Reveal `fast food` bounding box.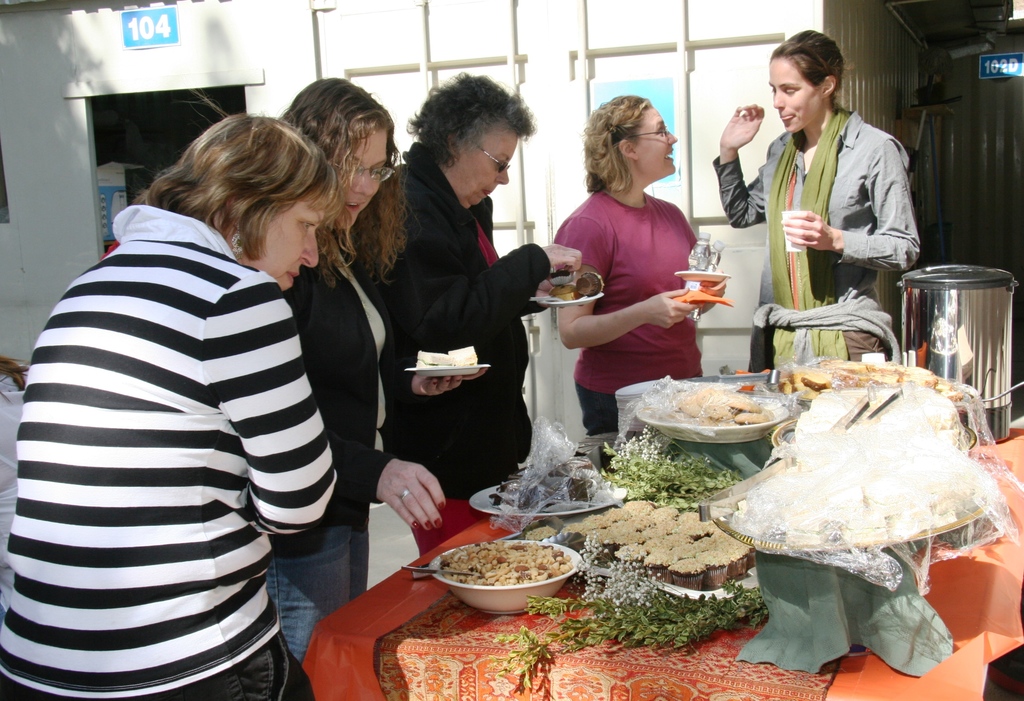
Revealed: box(526, 520, 557, 540).
